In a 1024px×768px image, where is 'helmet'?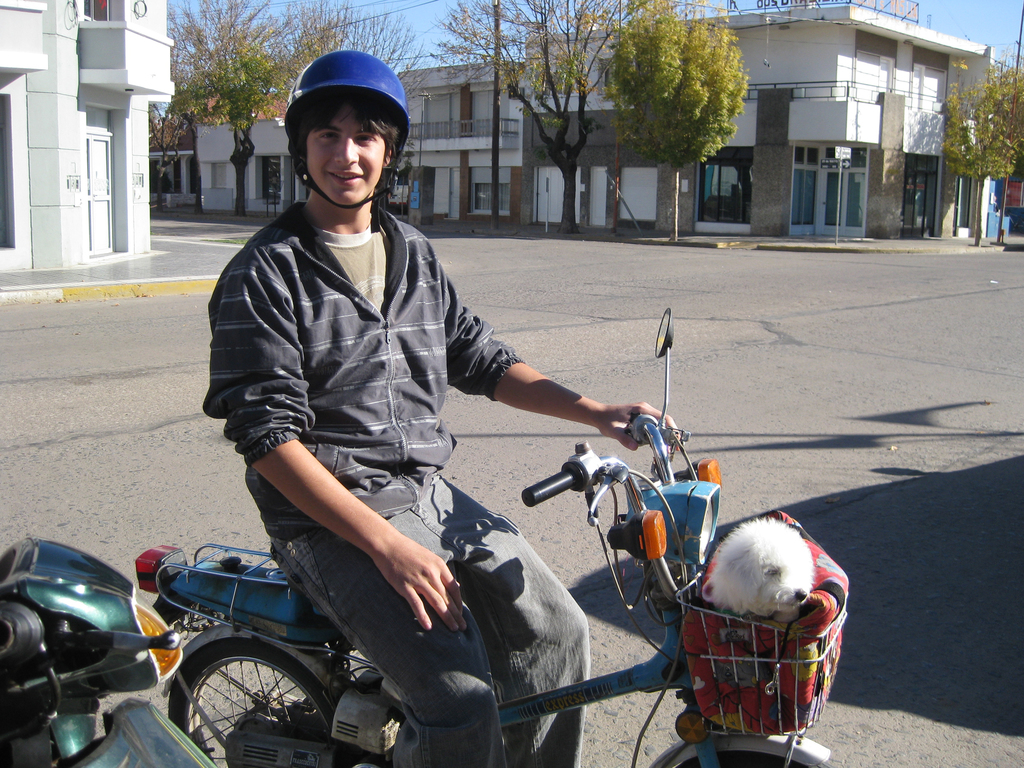
box(273, 42, 400, 225).
